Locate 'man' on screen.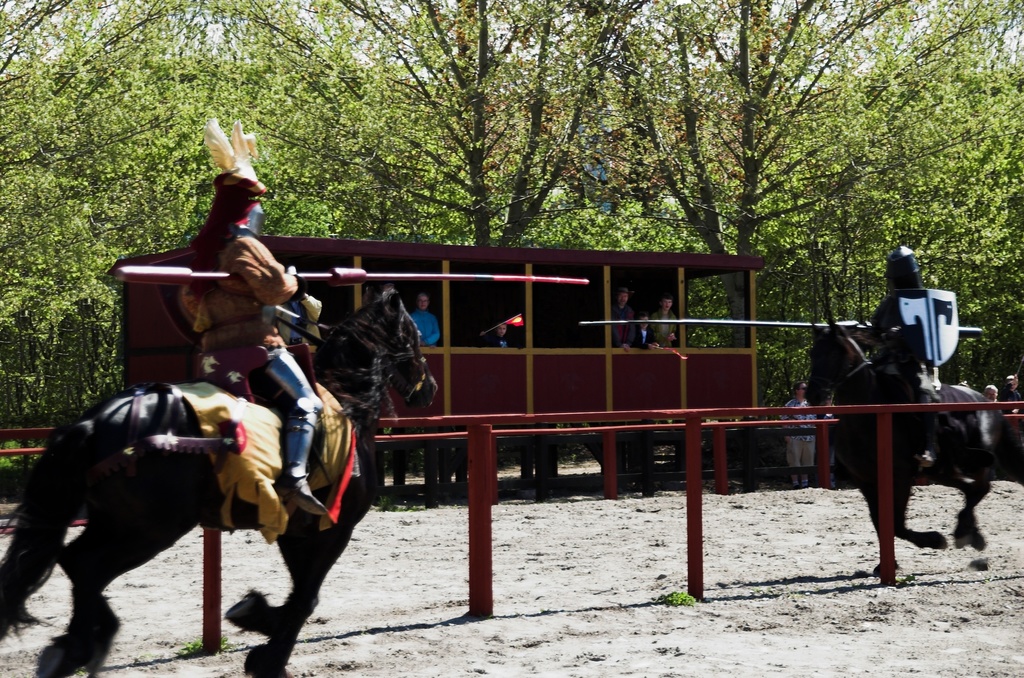
On screen at region(782, 381, 818, 491).
